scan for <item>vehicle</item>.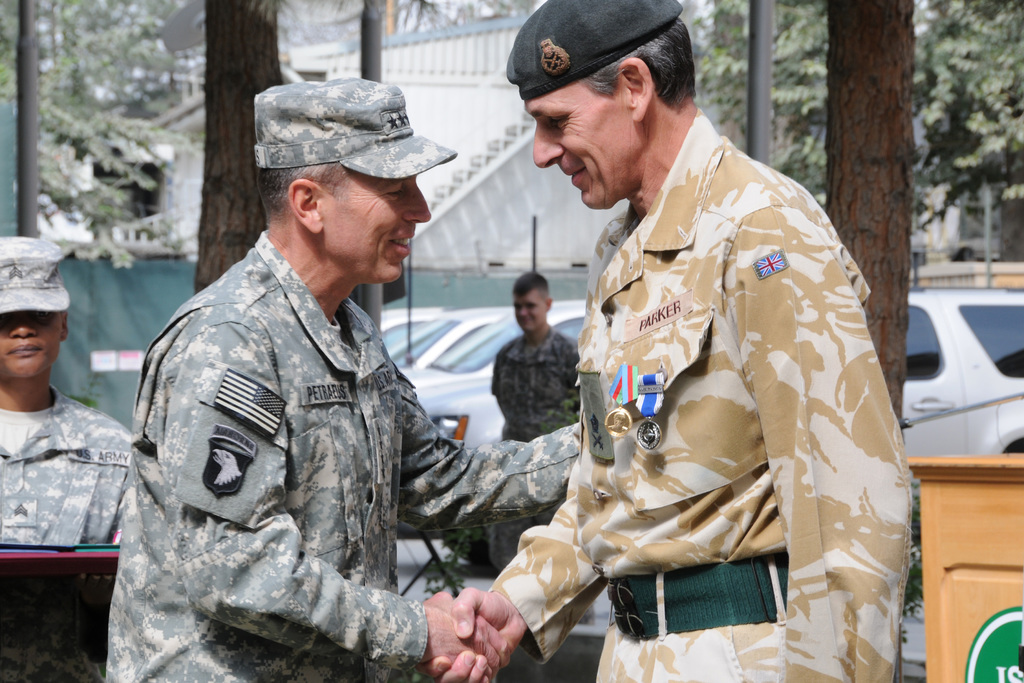
Scan result: l=380, t=309, r=441, b=365.
